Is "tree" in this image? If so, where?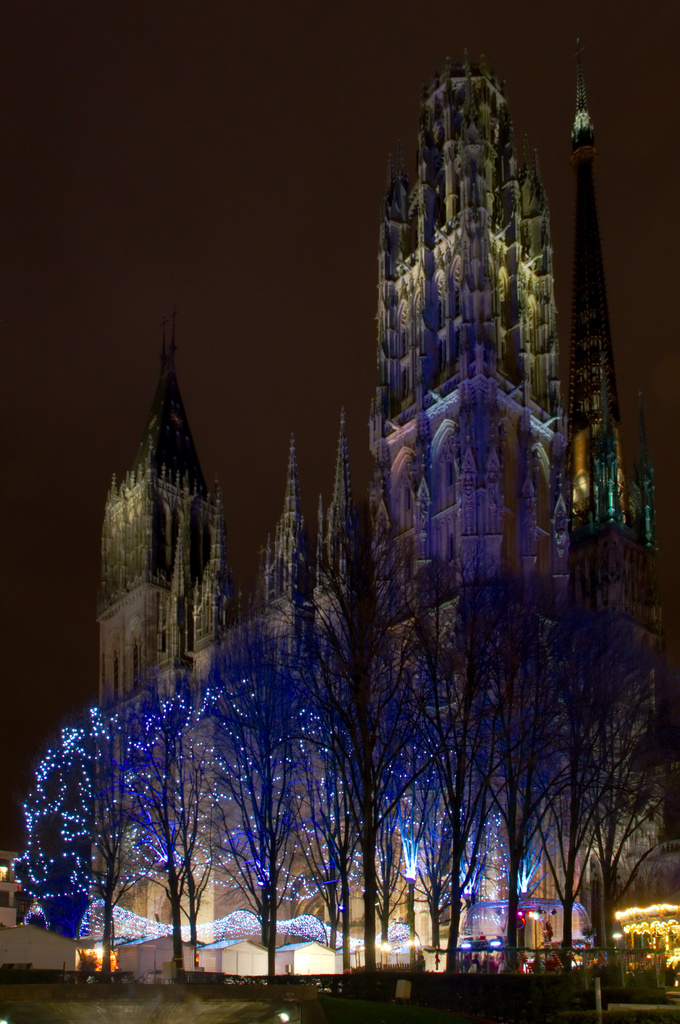
Yes, at {"x1": 262, "y1": 485, "x2": 448, "y2": 975}.
